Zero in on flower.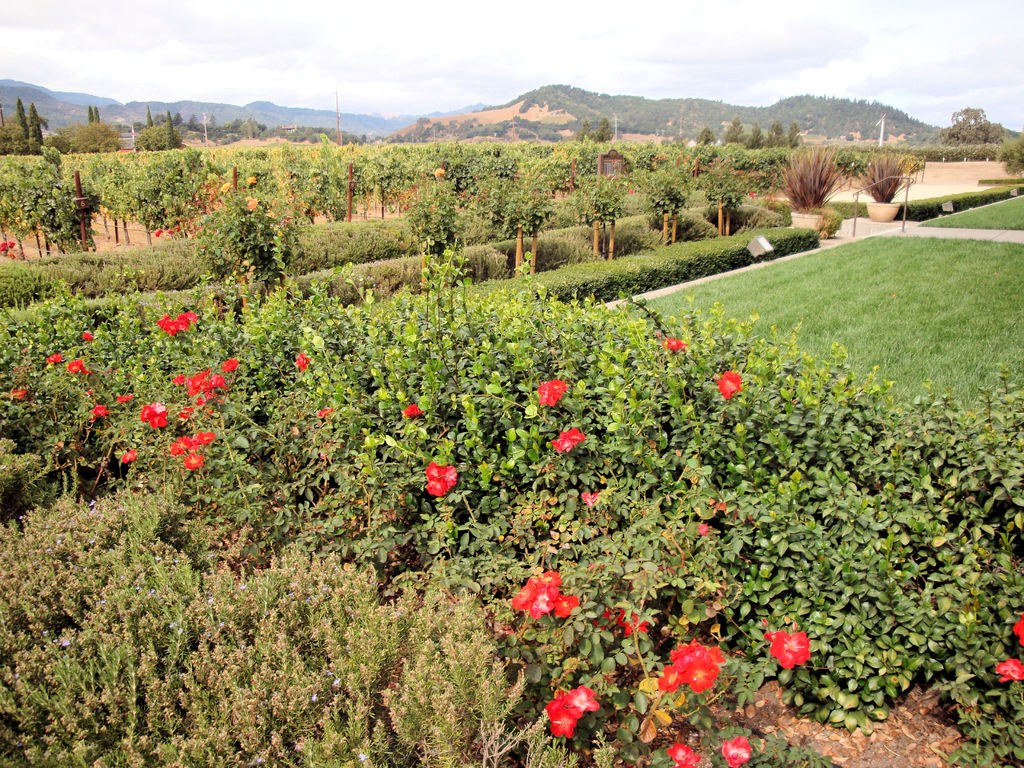
Zeroed in: 185 435 200 451.
